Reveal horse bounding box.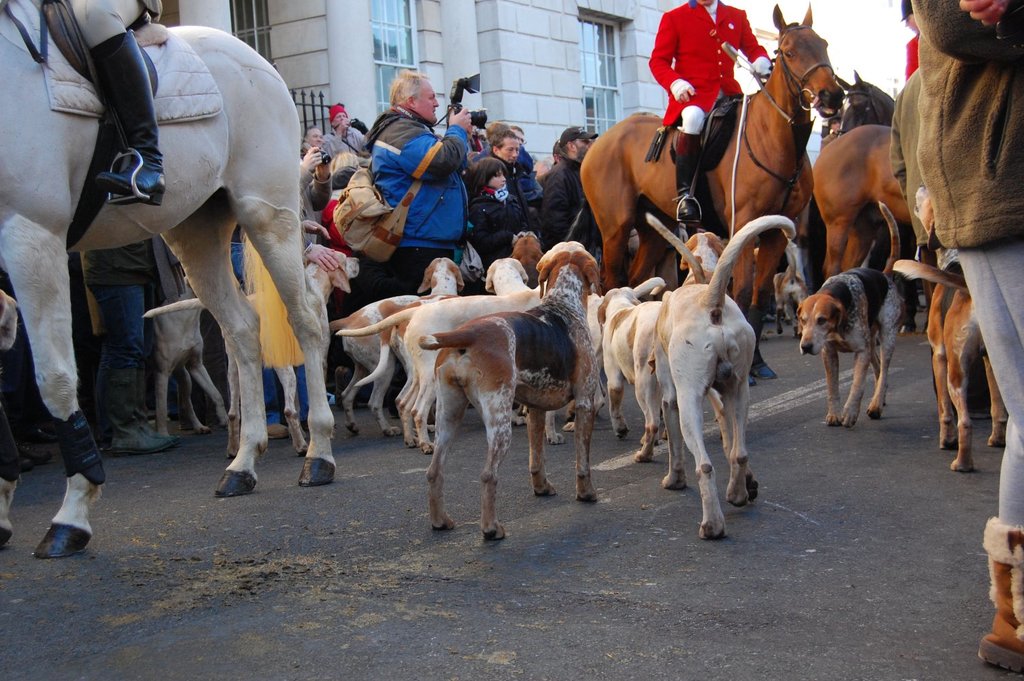
Revealed: 833:69:896:133.
